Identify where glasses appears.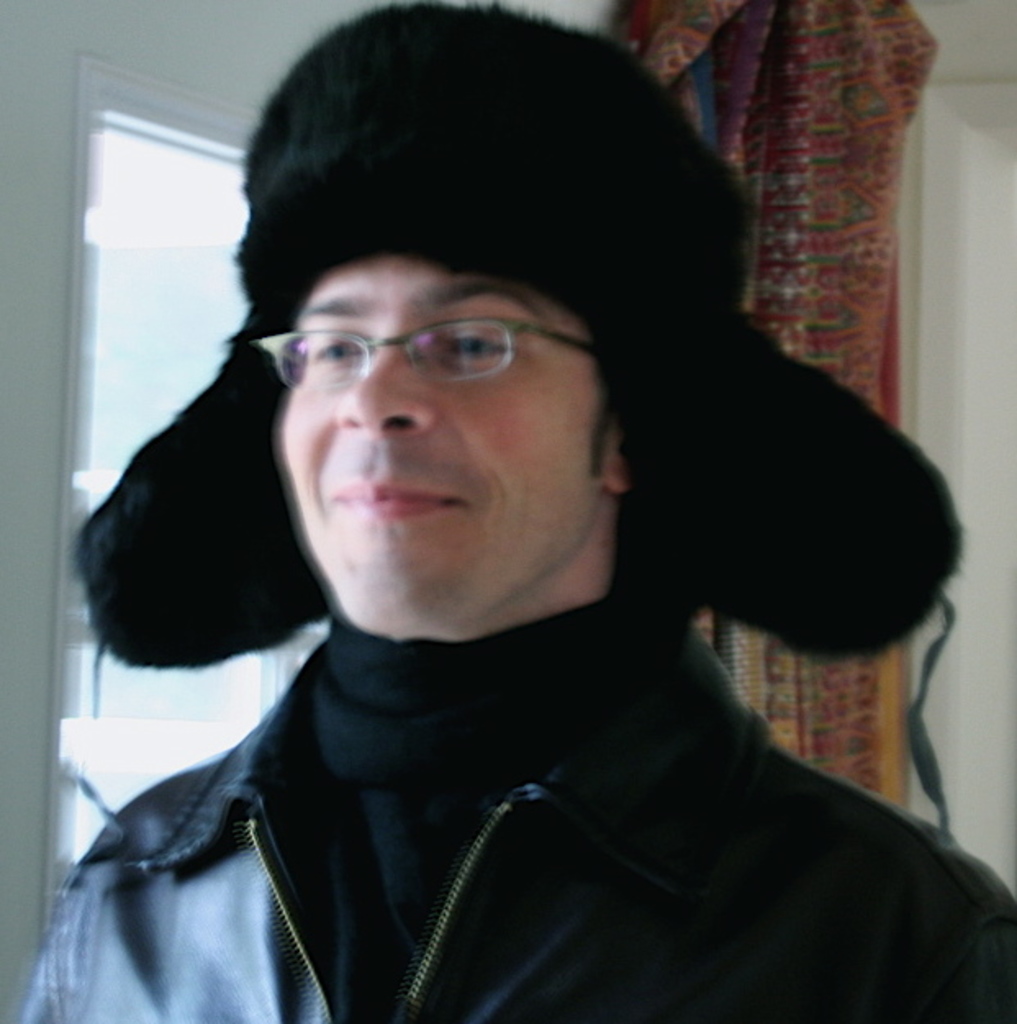
Appears at 247/316/606/401.
